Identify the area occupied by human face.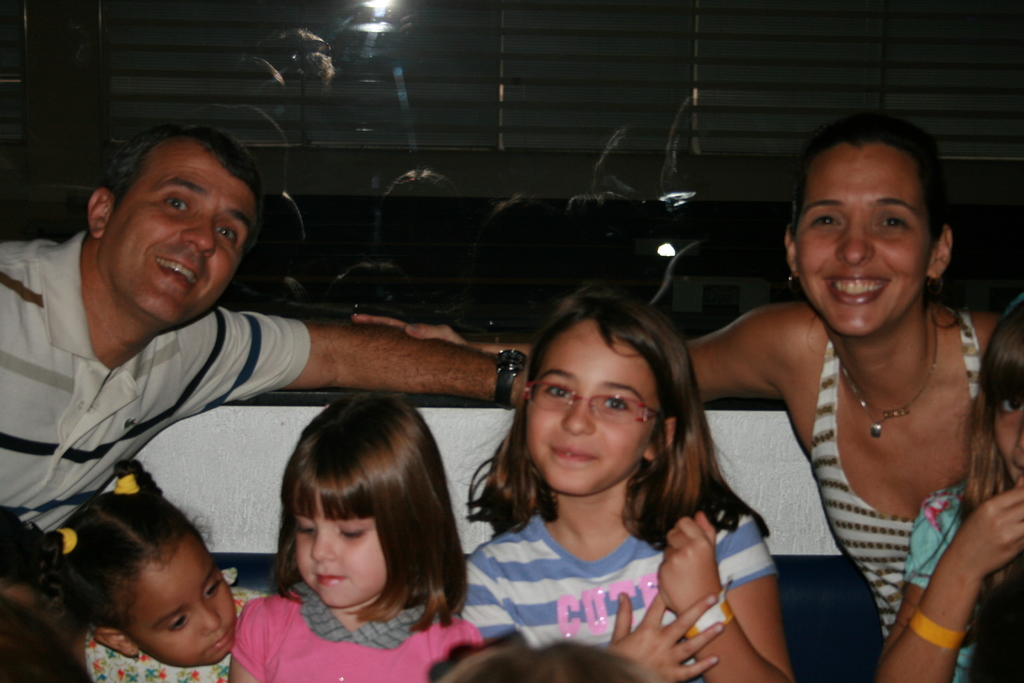
Area: box(299, 495, 385, 614).
